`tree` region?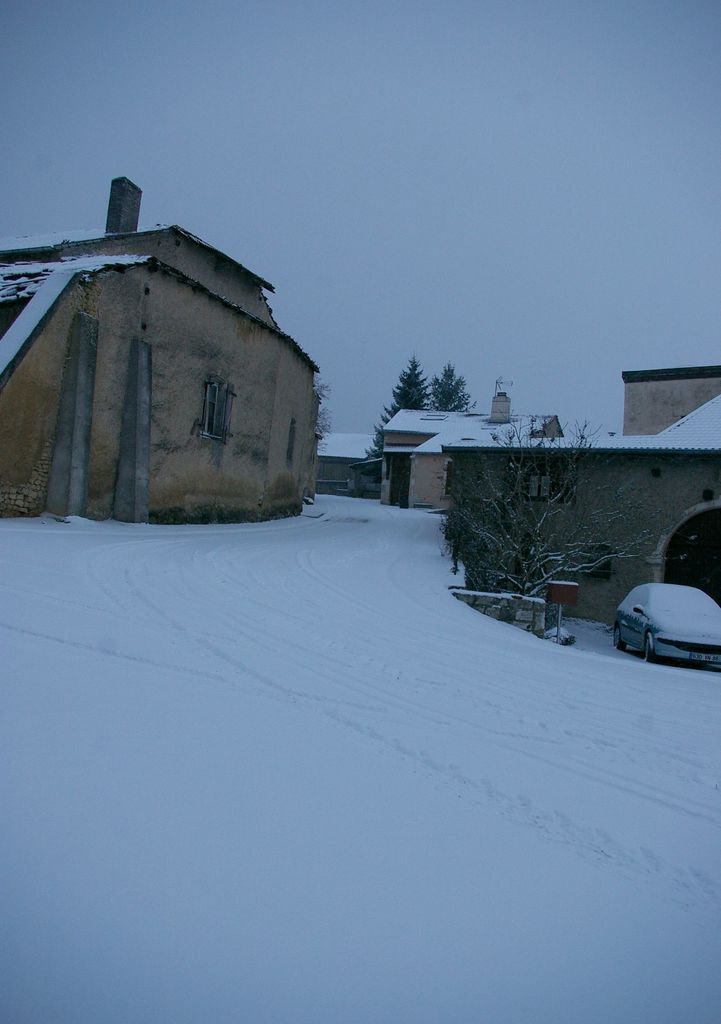
[left=428, top=370, right=470, bottom=424]
